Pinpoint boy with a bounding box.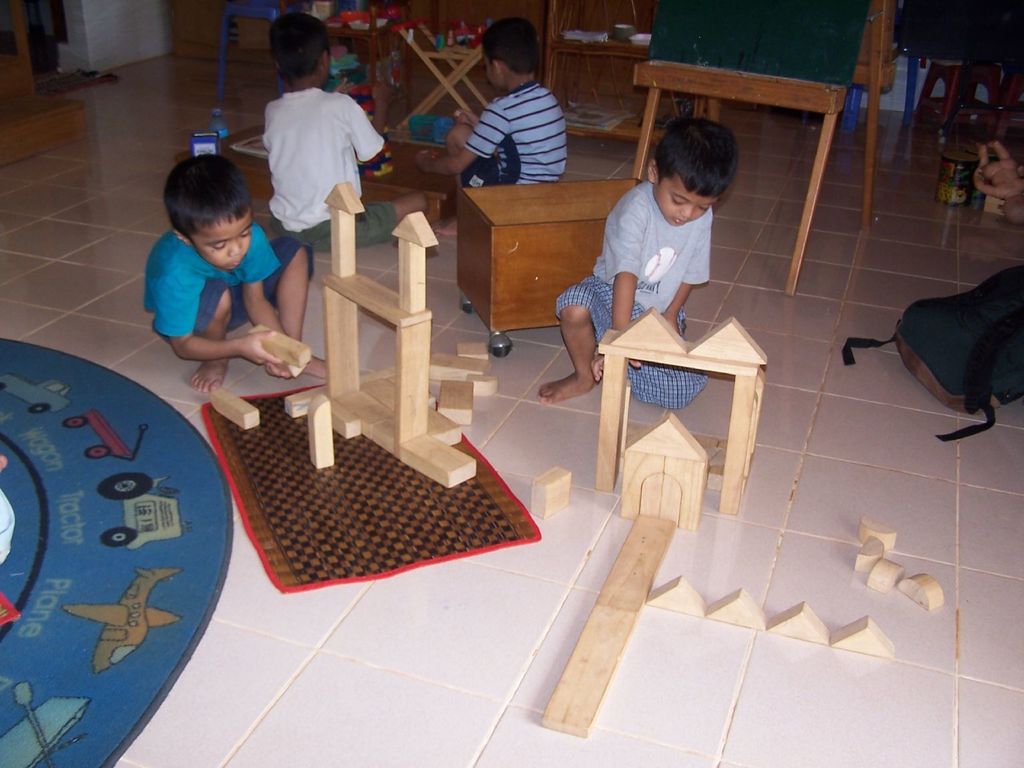
[260,12,430,254].
